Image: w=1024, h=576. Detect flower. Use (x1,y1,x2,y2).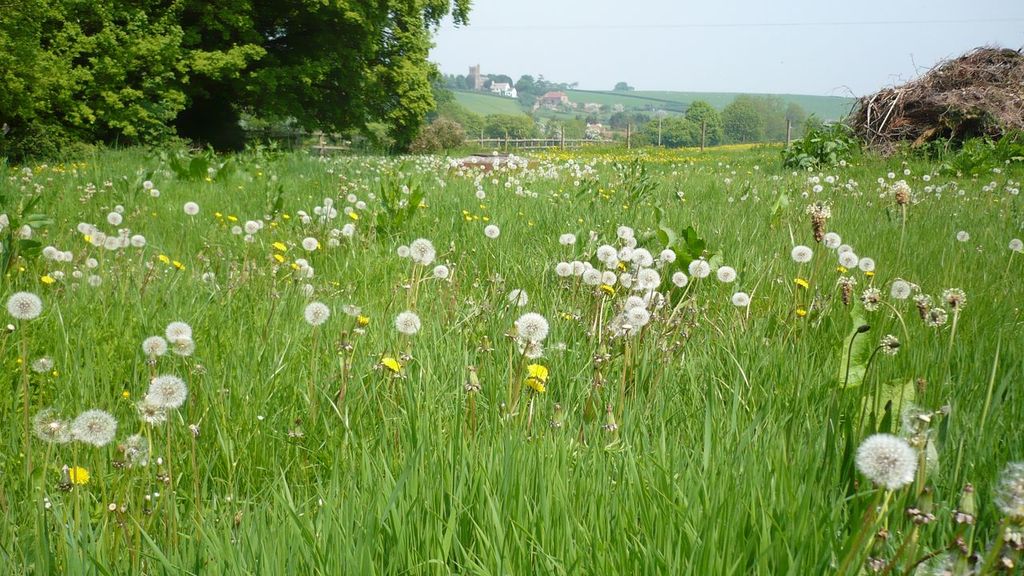
(173,260,186,274).
